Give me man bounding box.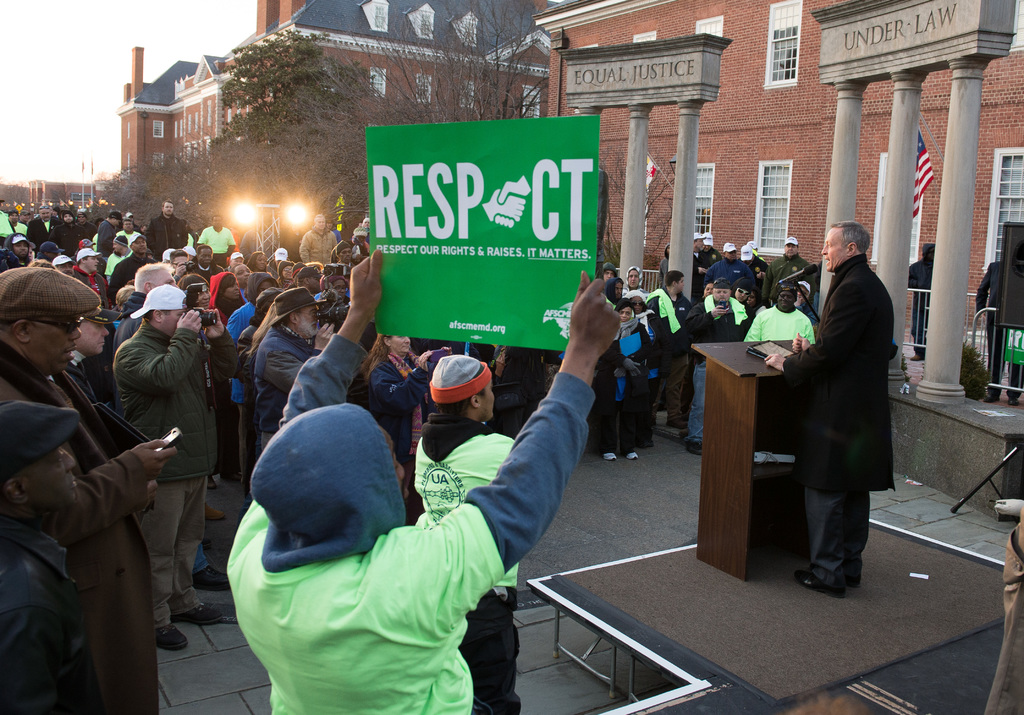
select_region(111, 259, 232, 591).
